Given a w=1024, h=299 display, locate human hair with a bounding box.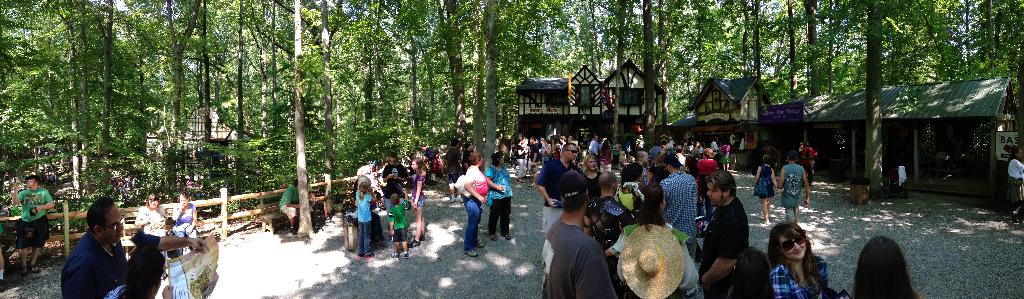
Located: [560, 189, 586, 213].
